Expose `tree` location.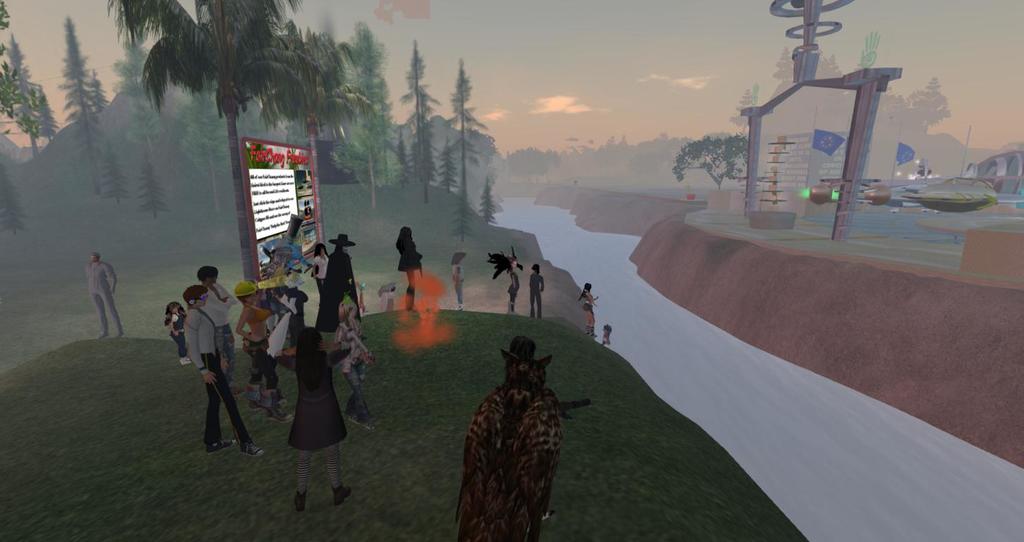
Exposed at [x1=8, y1=35, x2=43, y2=155].
